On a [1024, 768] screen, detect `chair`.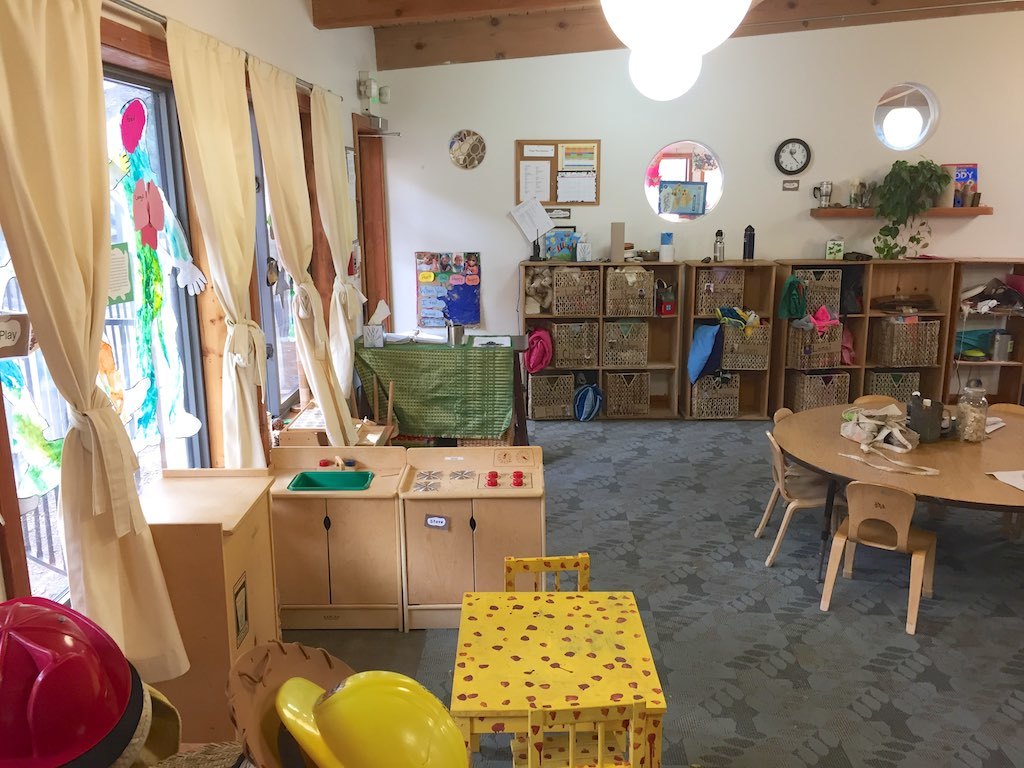
[x1=506, y1=550, x2=591, y2=594].
